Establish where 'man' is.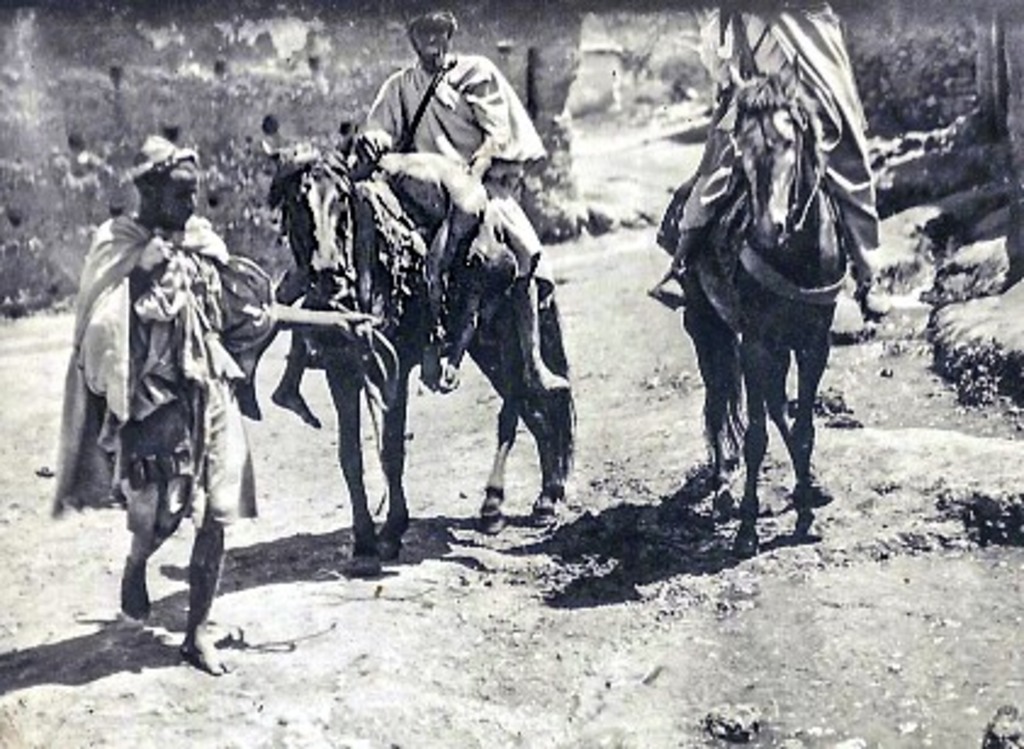
Established at (78, 170, 251, 678).
